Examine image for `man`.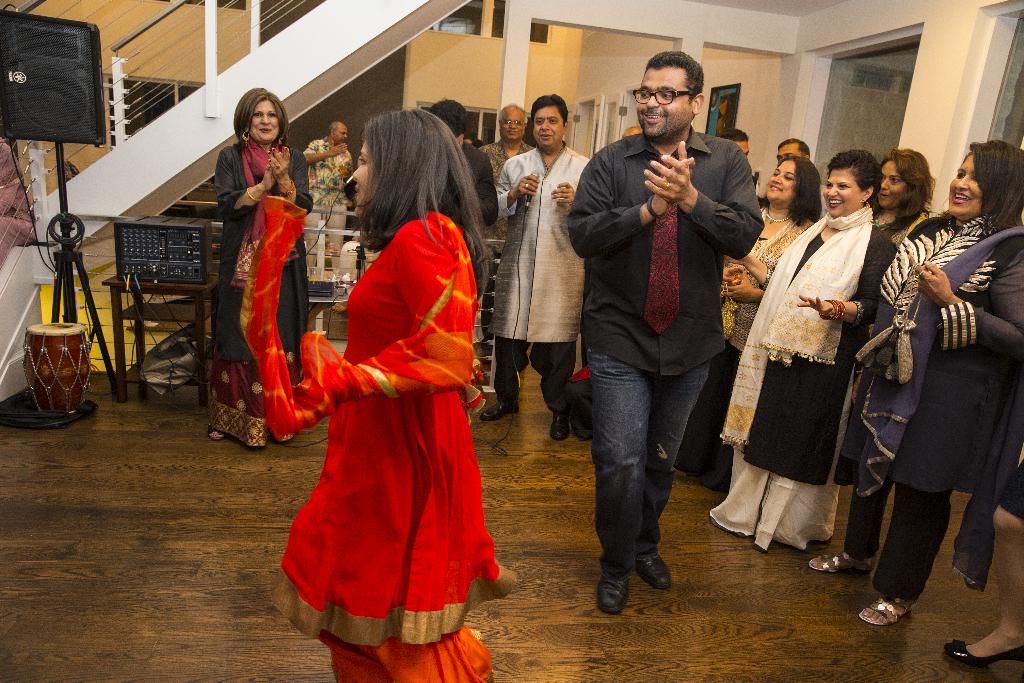
Examination result: x1=776 y1=135 x2=812 y2=164.
